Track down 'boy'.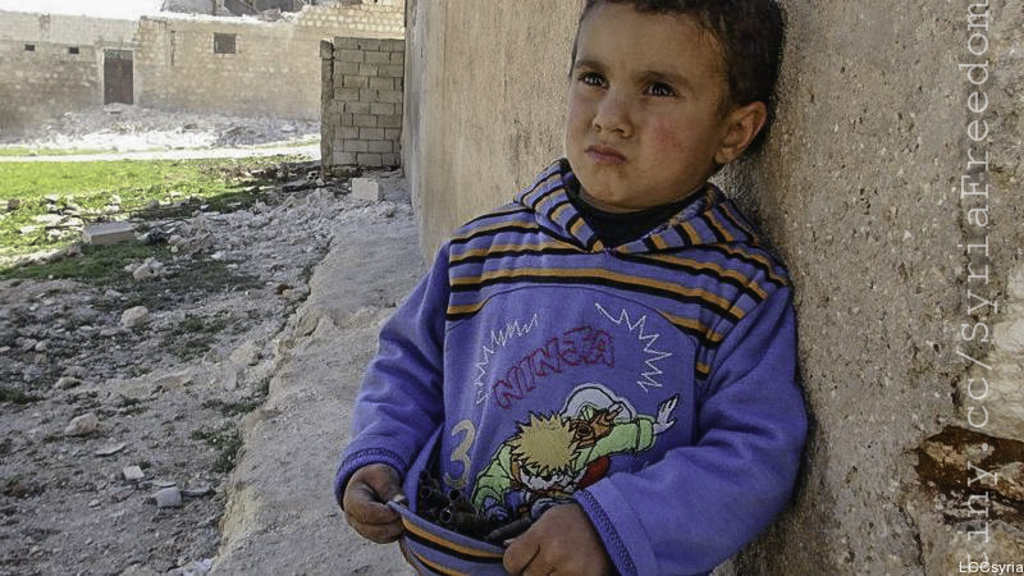
Tracked to {"left": 396, "top": 9, "right": 814, "bottom": 566}.
